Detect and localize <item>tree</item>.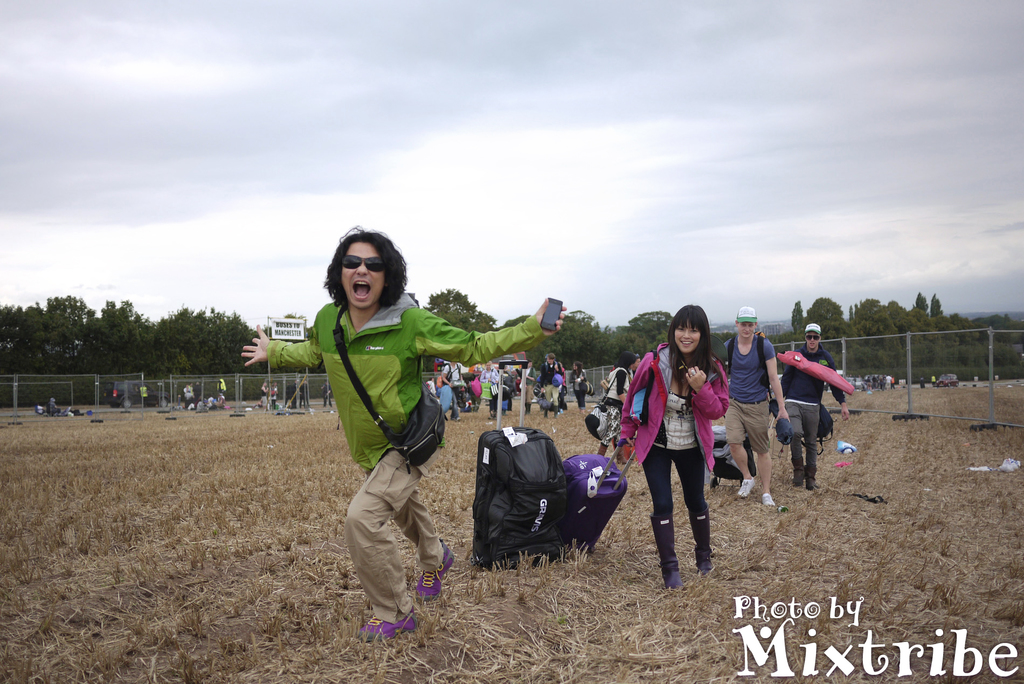
Localized at select_region(493, 304, 606, 377).
